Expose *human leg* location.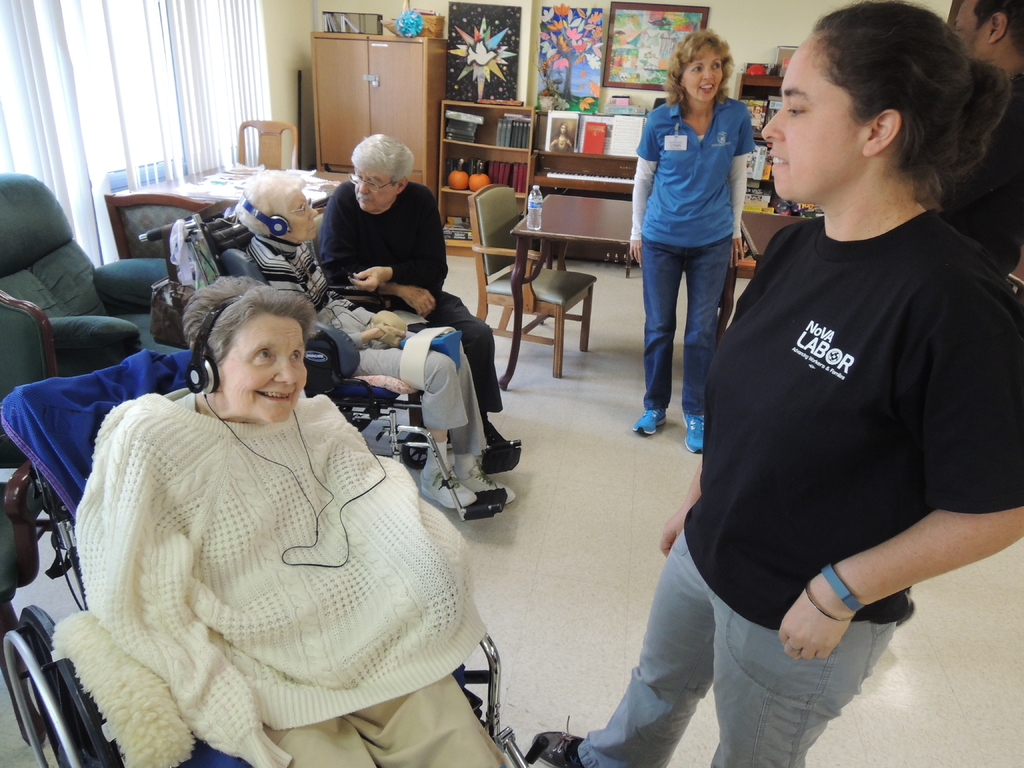
Exposed at select_region(705, 569, 896, 767).
